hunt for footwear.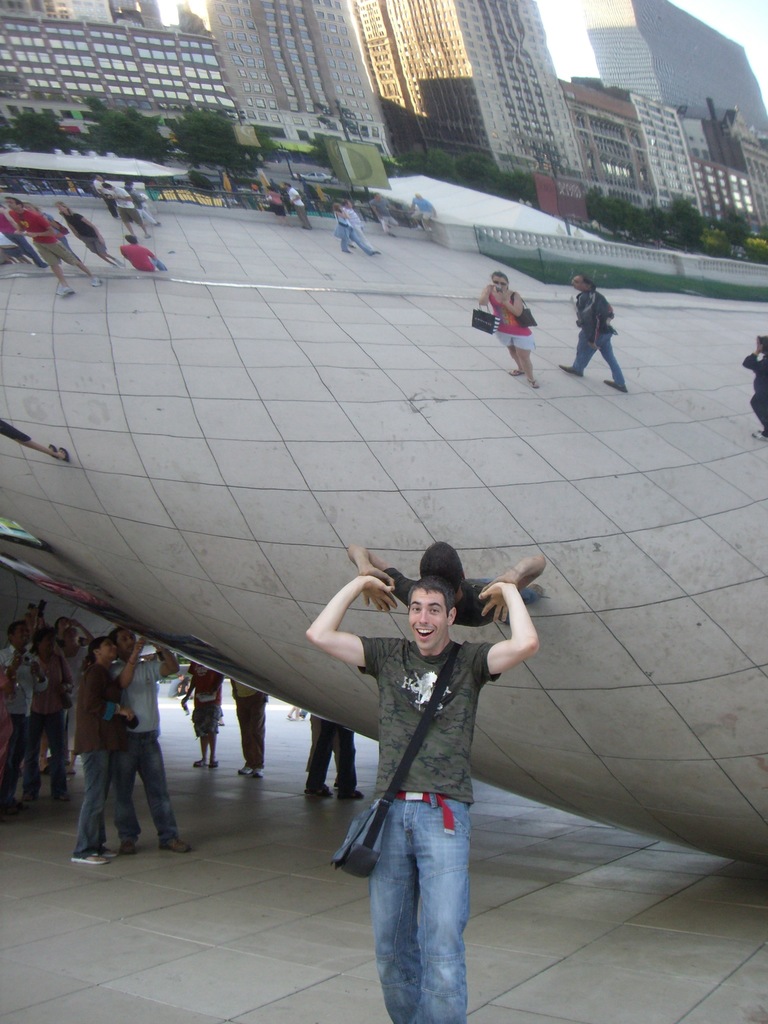
Hunted down at (314,790,333,803).
